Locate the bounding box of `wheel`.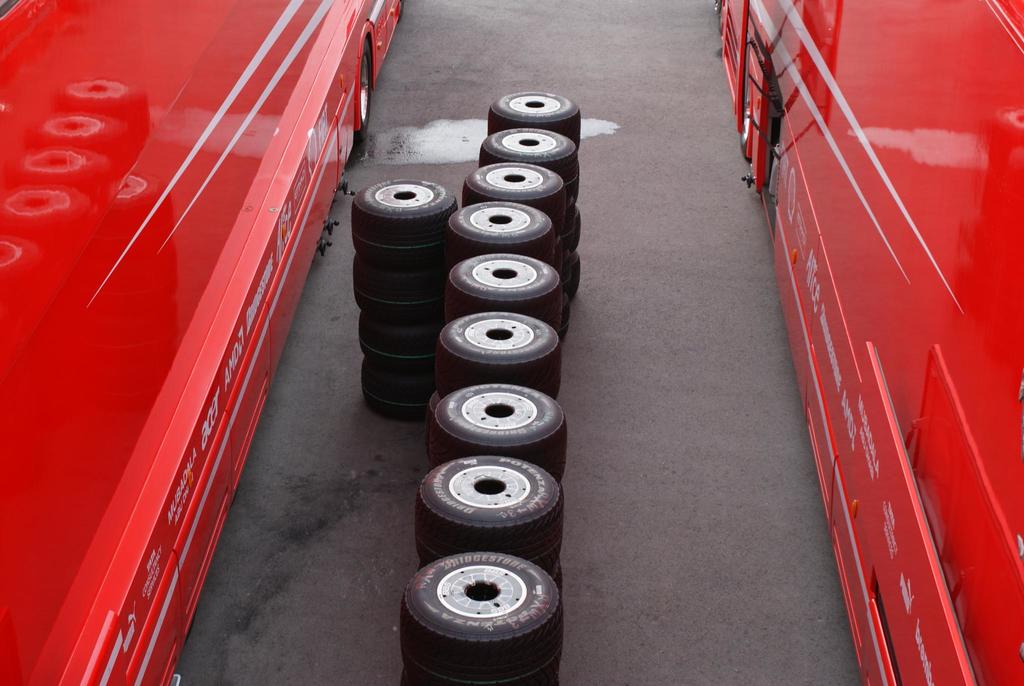
Bounding box: 486:92:588:145.
